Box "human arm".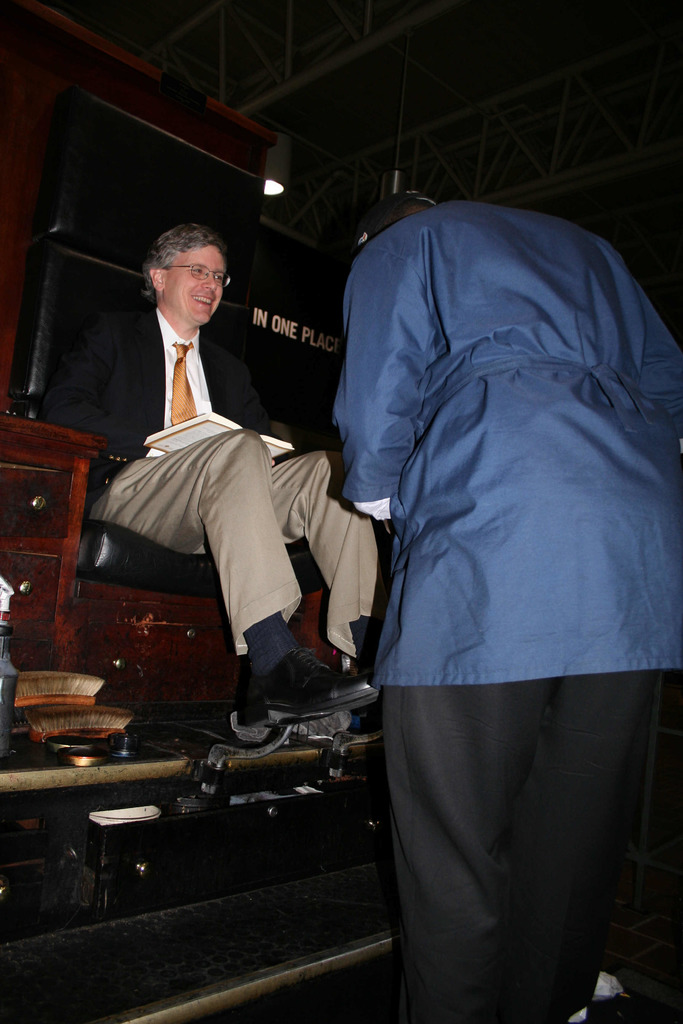
338/238/432/537.
